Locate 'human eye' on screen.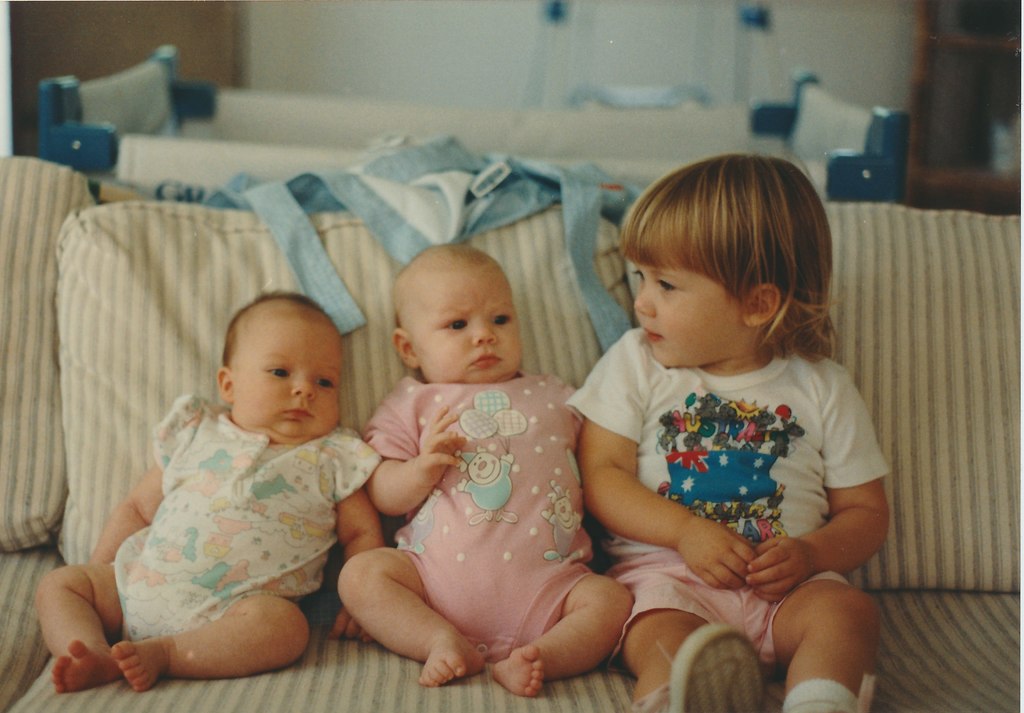
On screen at x1=440 y1=312 x2=476 y2=333.
